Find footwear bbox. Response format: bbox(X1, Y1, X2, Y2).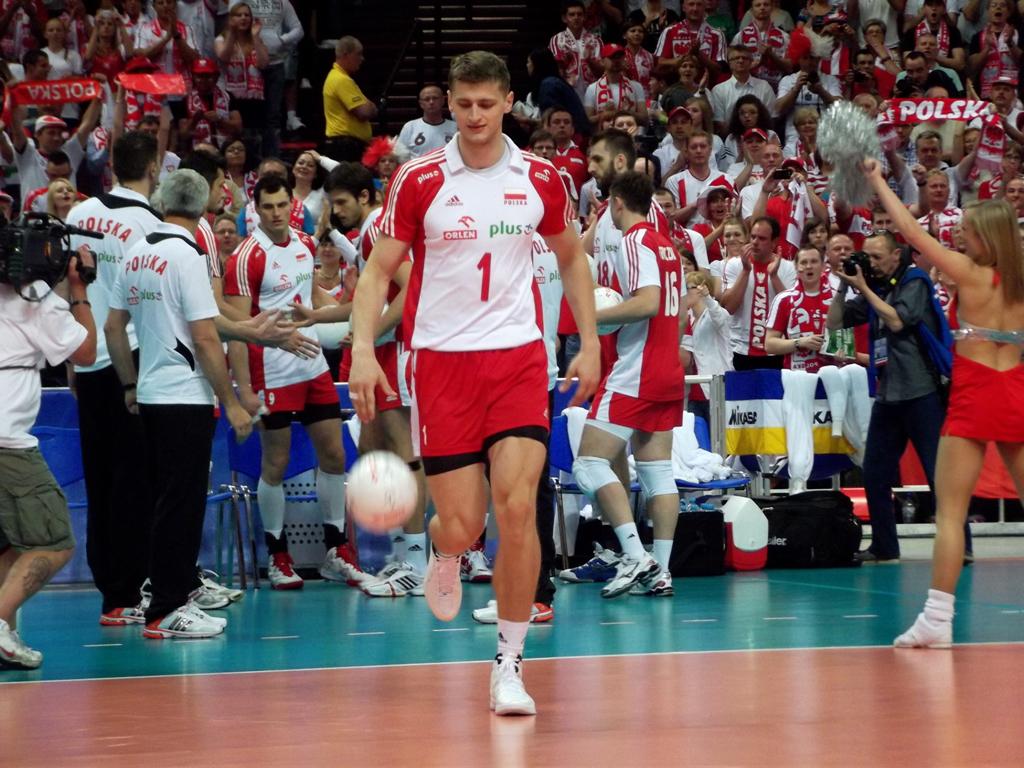
bbox(192, 577, 229, 608).
